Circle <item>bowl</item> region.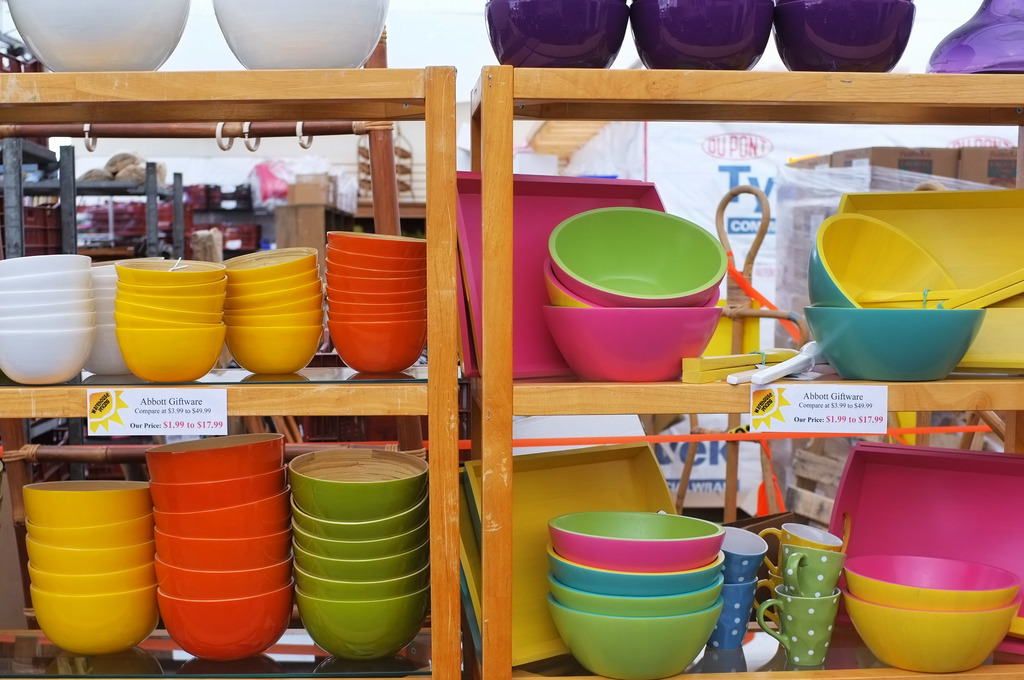
Region: <bbox>5, 0, 188, 69</bbox>.
